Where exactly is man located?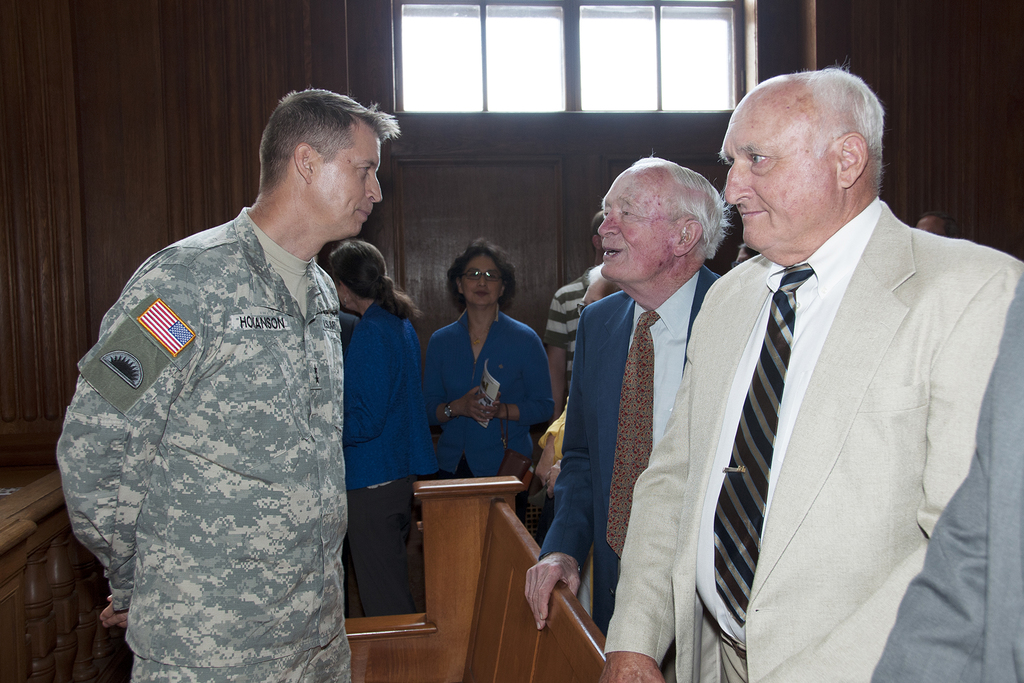
Its bounding box is <bbox>606, 64, 1023, 682</bbox>.
